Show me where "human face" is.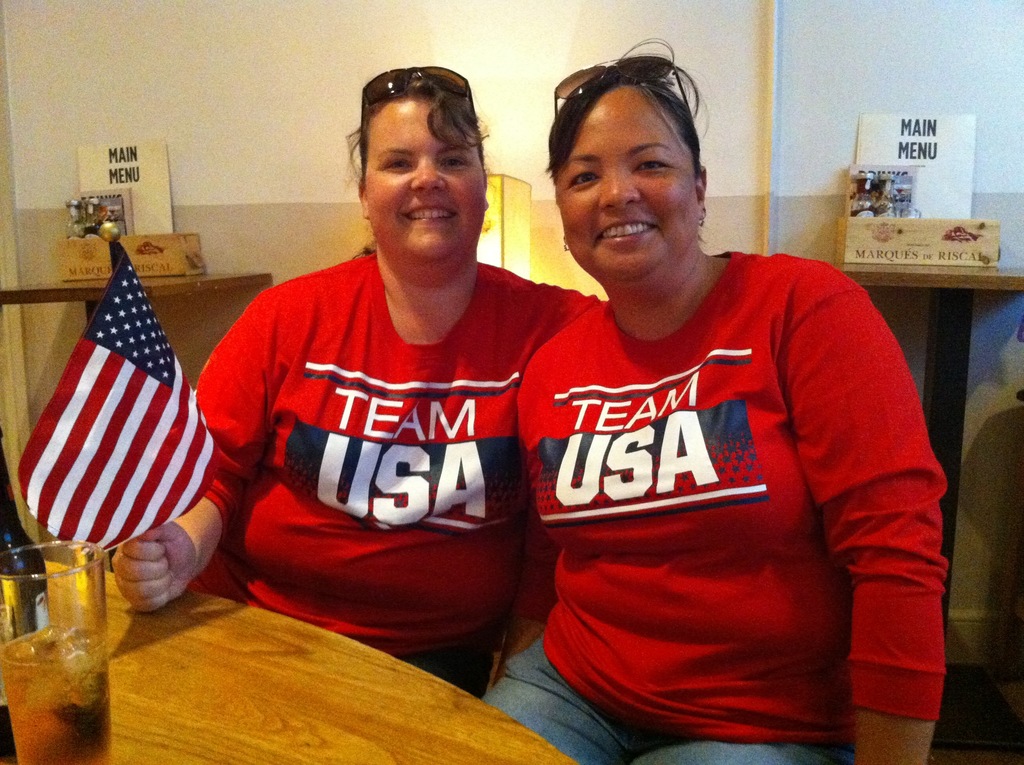
"human face" is at locate(556, 102, 696, 282).
